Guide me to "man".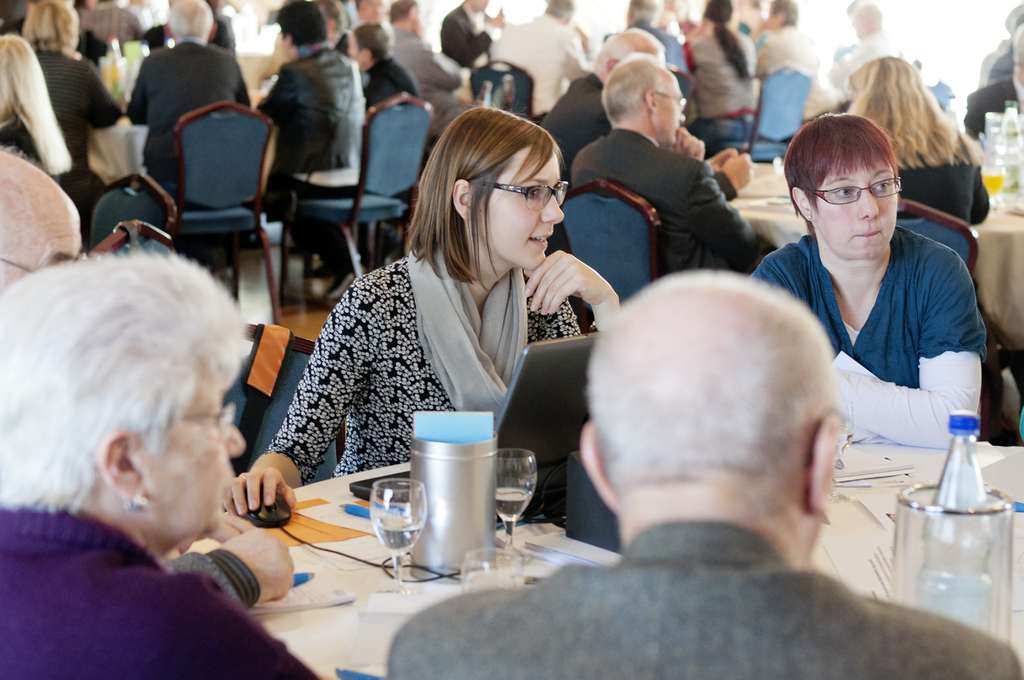
Guidance: bbox(119, 0, 250, 205).
